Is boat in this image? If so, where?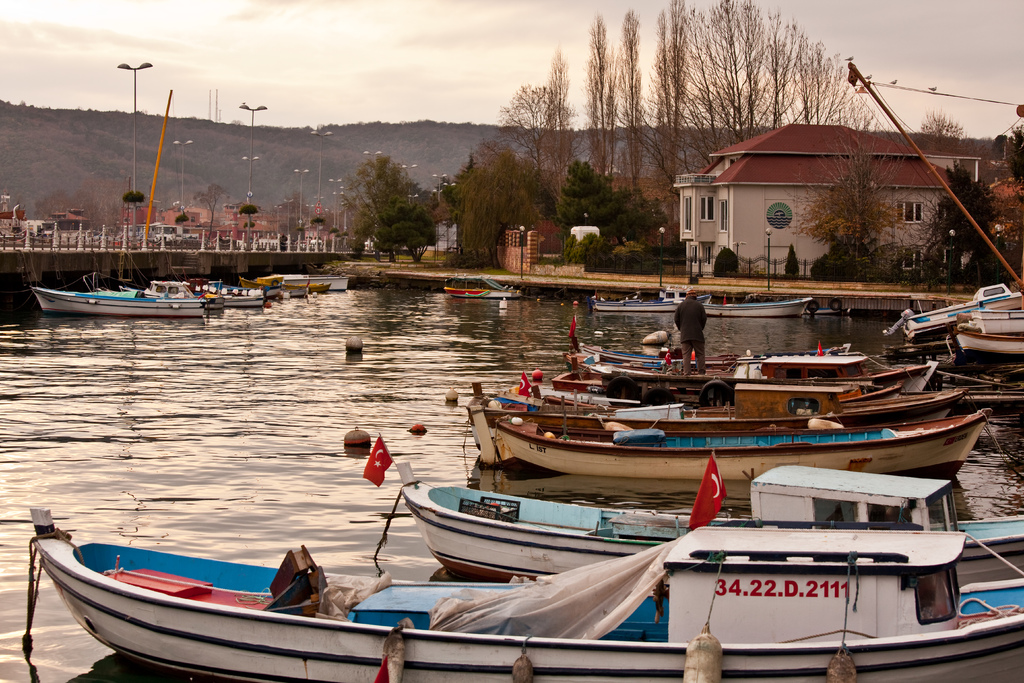
Yes, at detection(700, 300, 813, 318).
